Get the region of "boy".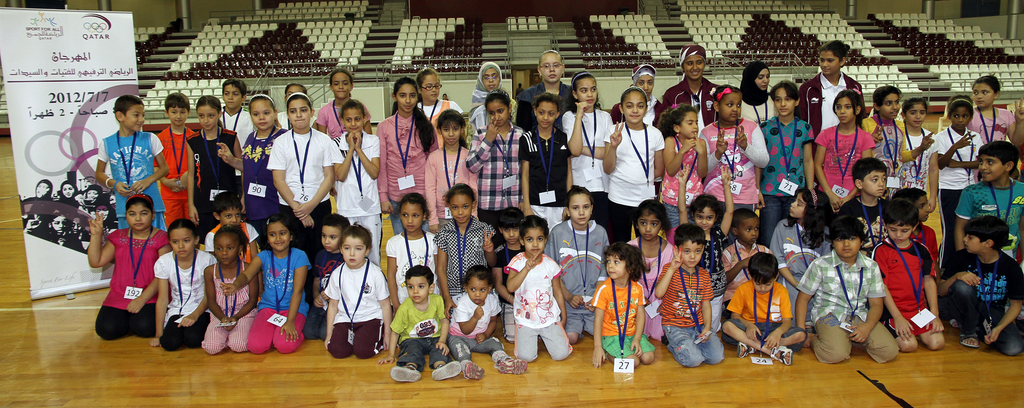
crop(840, 157, 888, 257).
